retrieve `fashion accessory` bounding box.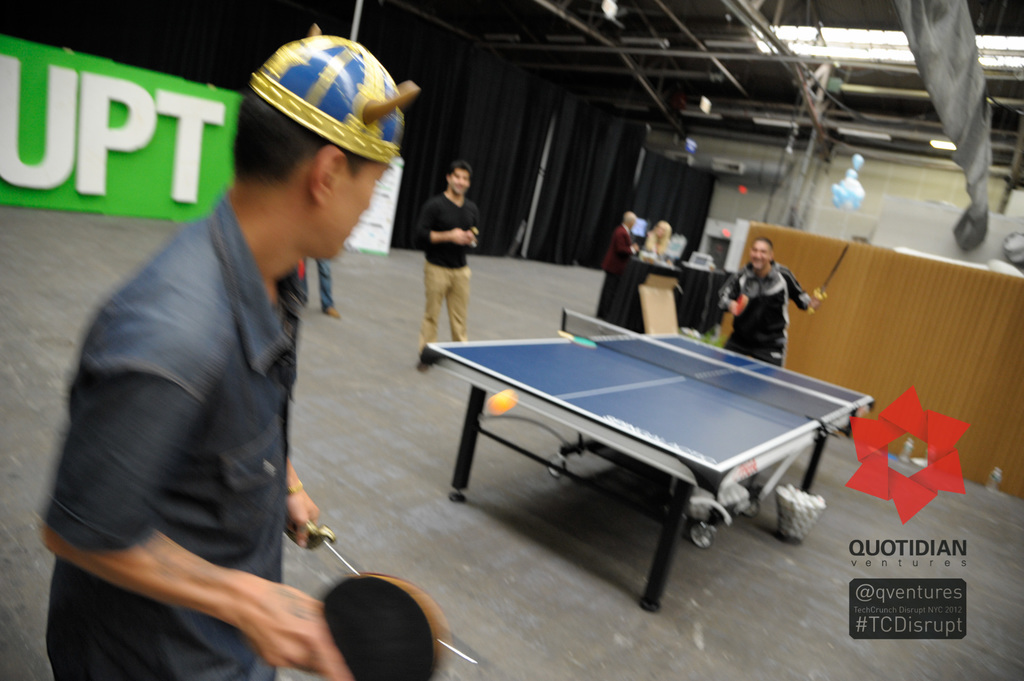
Bounding box: <box>285,479,307,501</box>.
